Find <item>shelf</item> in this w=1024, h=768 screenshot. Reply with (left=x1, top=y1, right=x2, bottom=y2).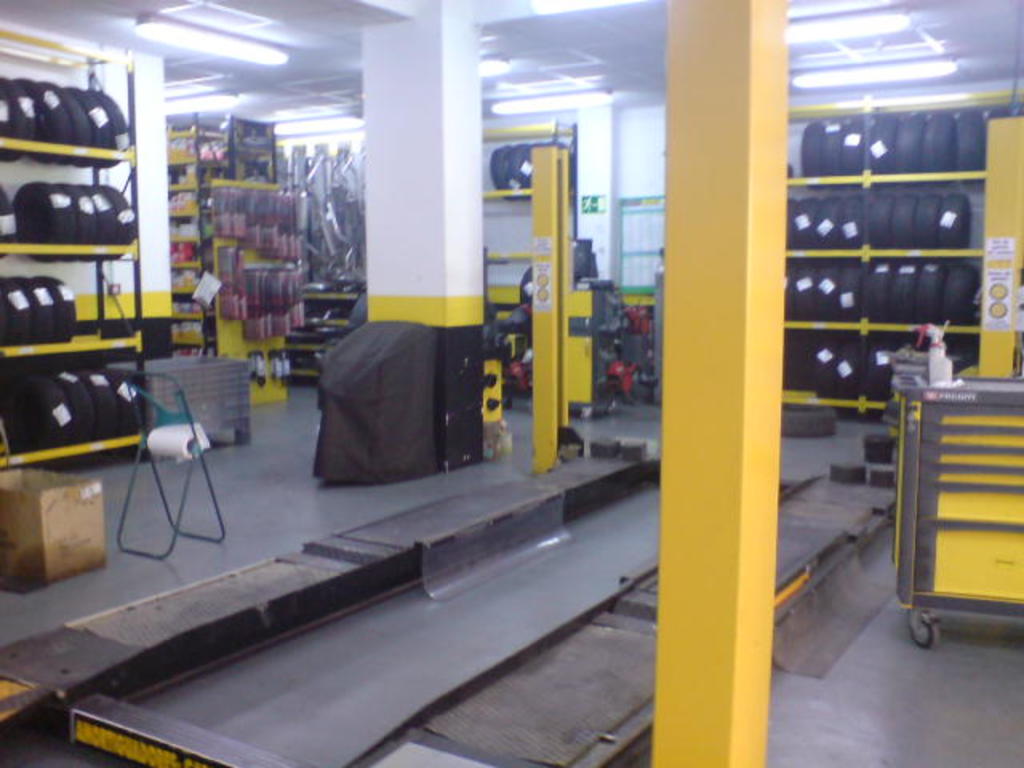
(left=866, top=178, right=990, bottom=251).
